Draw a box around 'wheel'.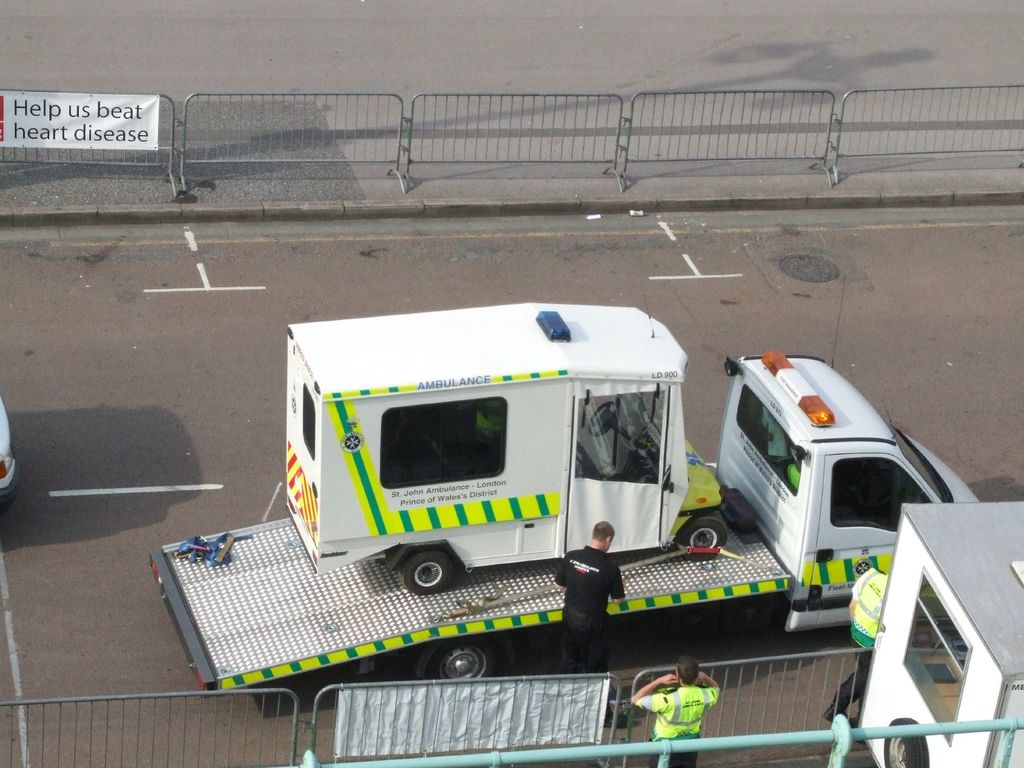
l=880, t=713, r=928, b=767.
